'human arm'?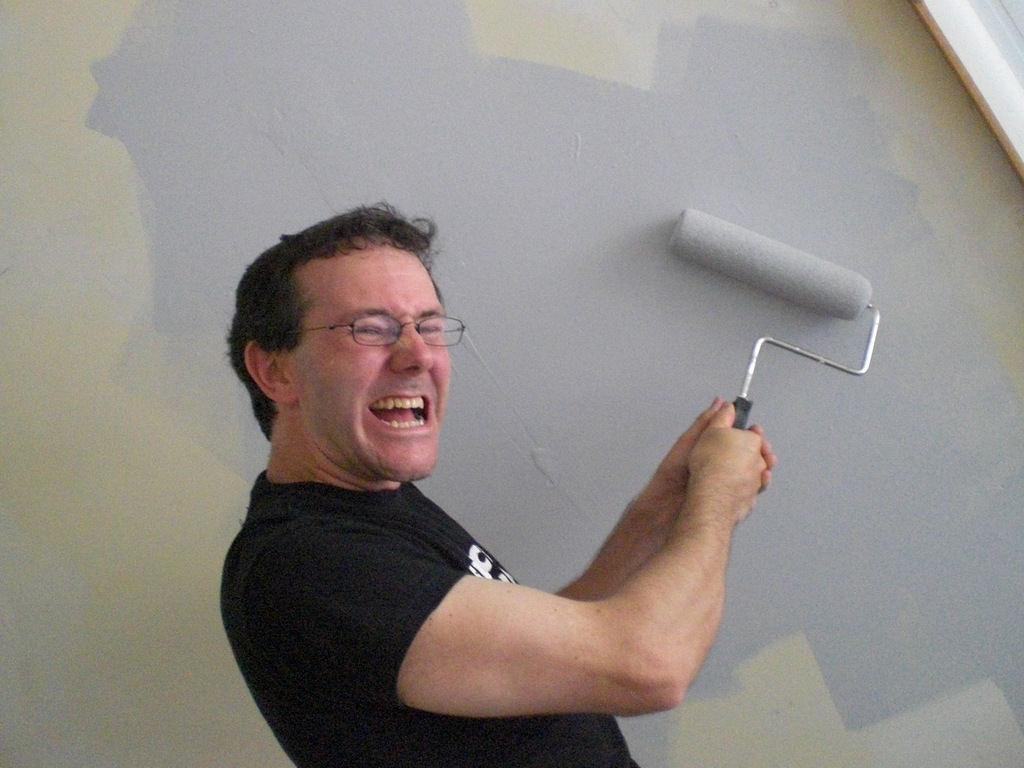
(552,381,785,610)
